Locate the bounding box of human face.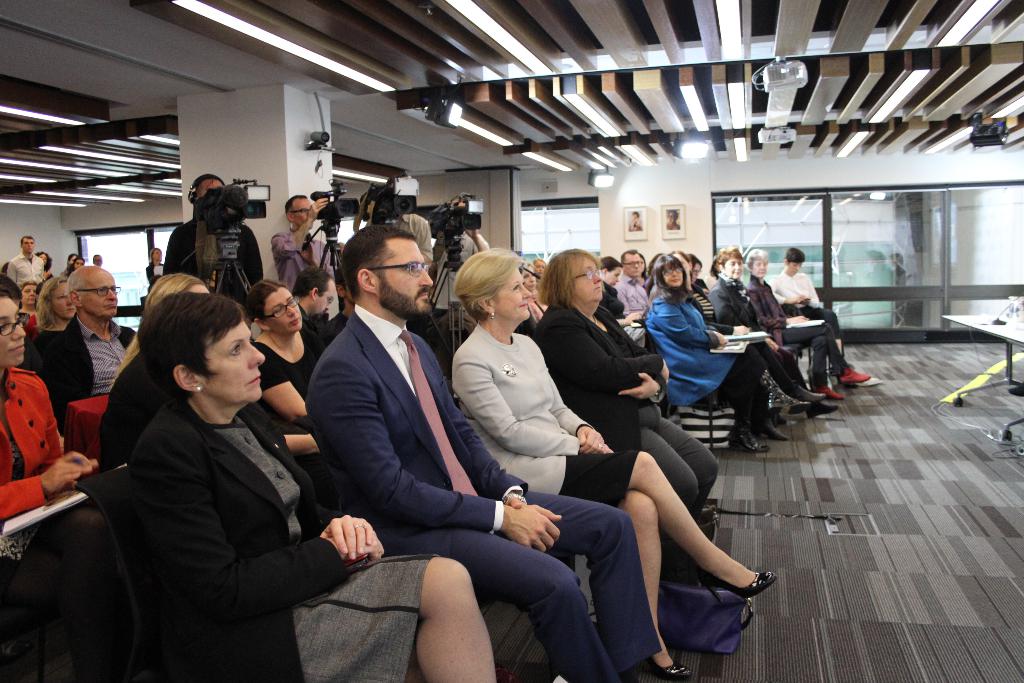
Bounding box: left=198, top=316, right=269, bottom=401.
